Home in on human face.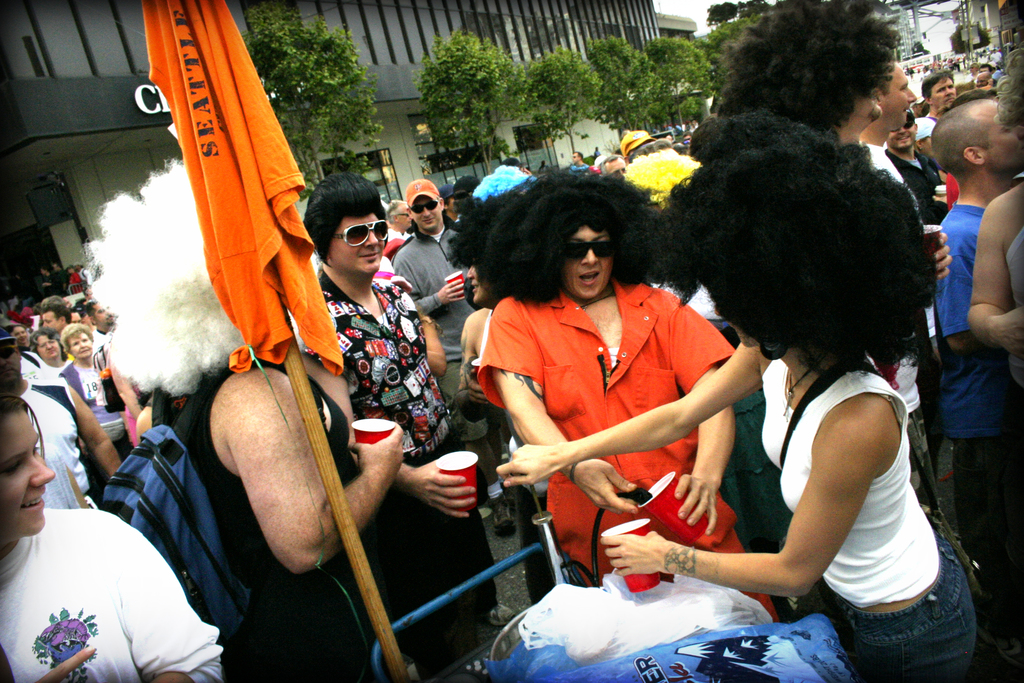
Homed in at (72, 331, 90, 356).
